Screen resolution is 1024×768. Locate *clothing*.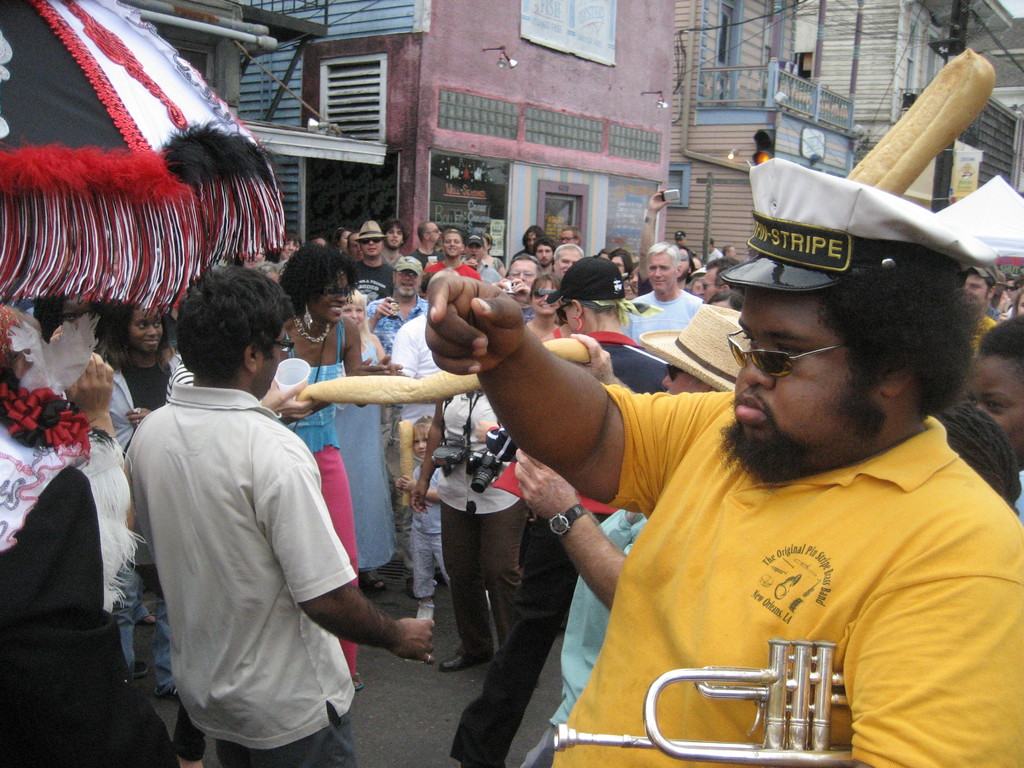
[330,336,395,575].
